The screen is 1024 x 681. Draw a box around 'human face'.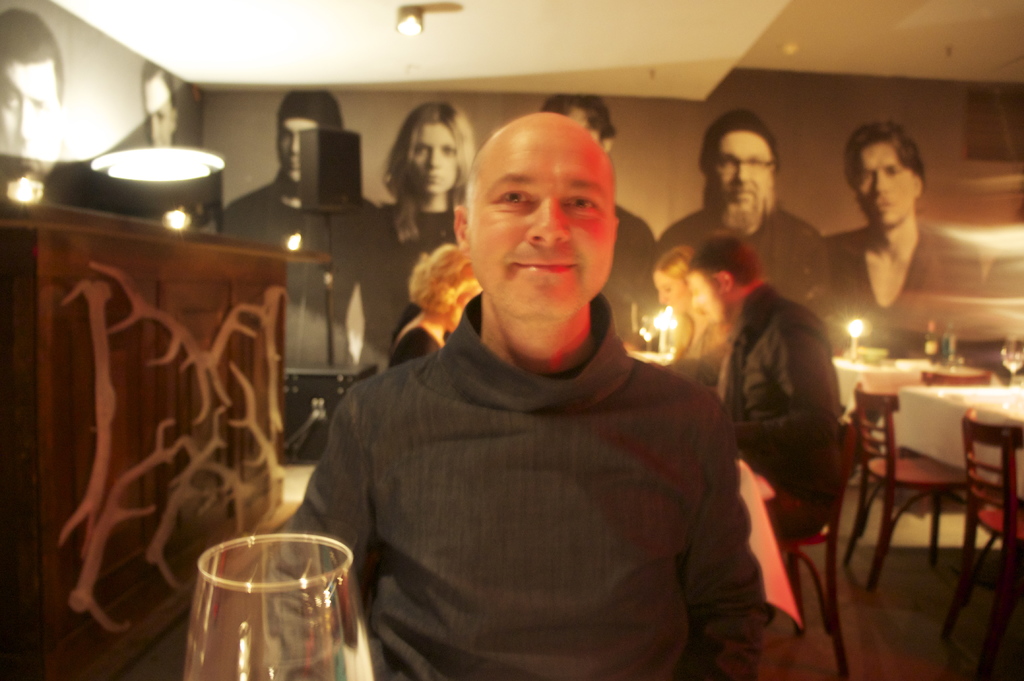
box(474, 115, 618, 323).
